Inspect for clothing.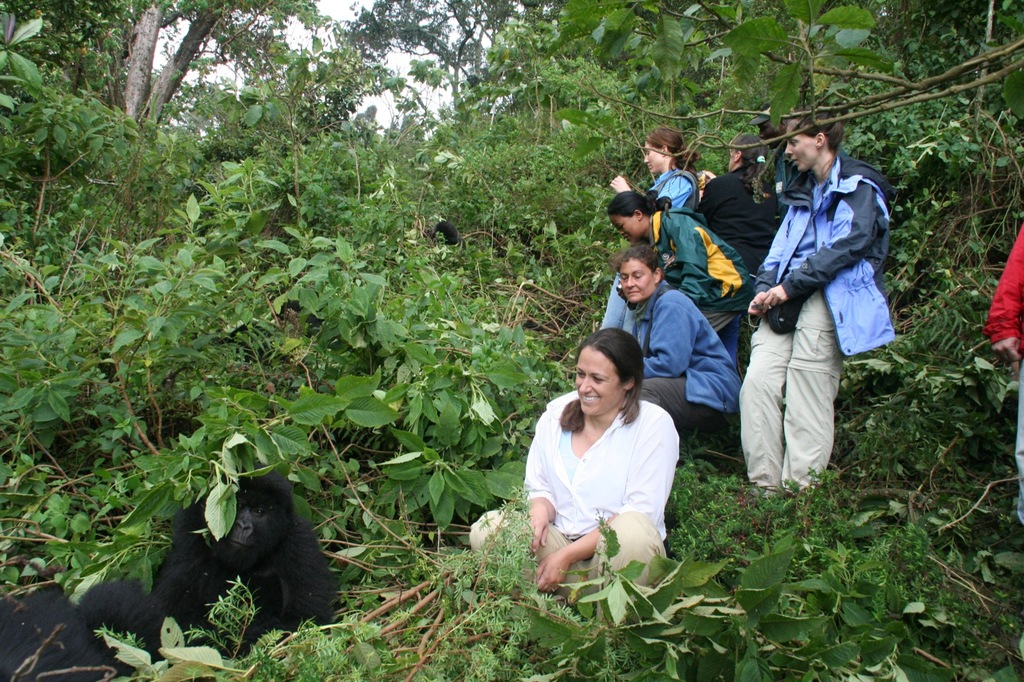
Inspection: (638, 164, 700, 216).
